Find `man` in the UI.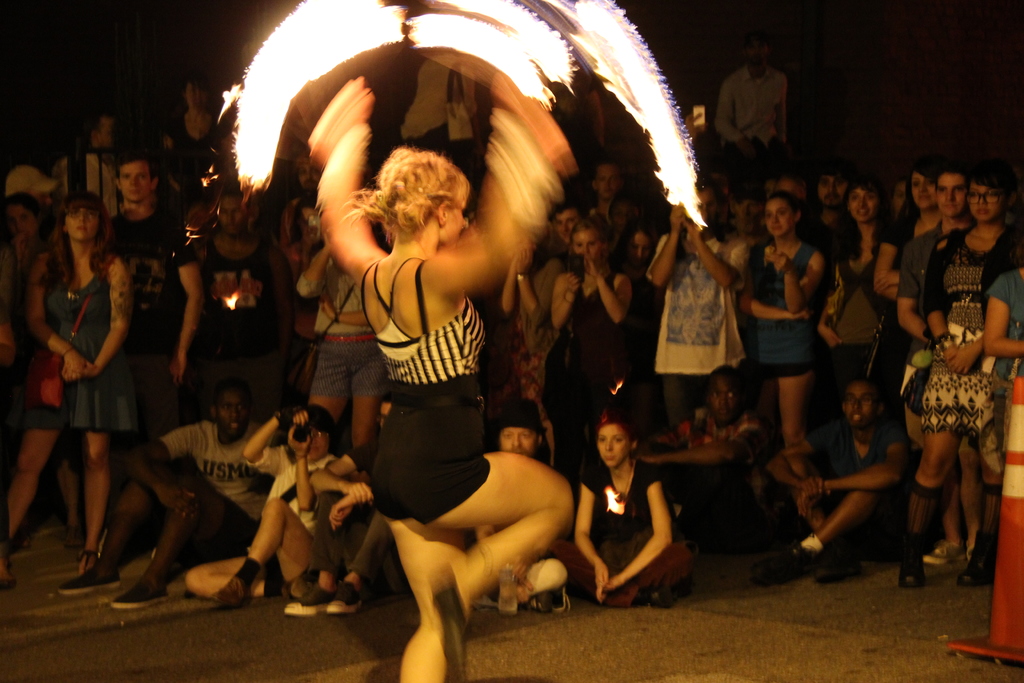
UI element at [x1=645, y1=170, x2=749, y2=422].
